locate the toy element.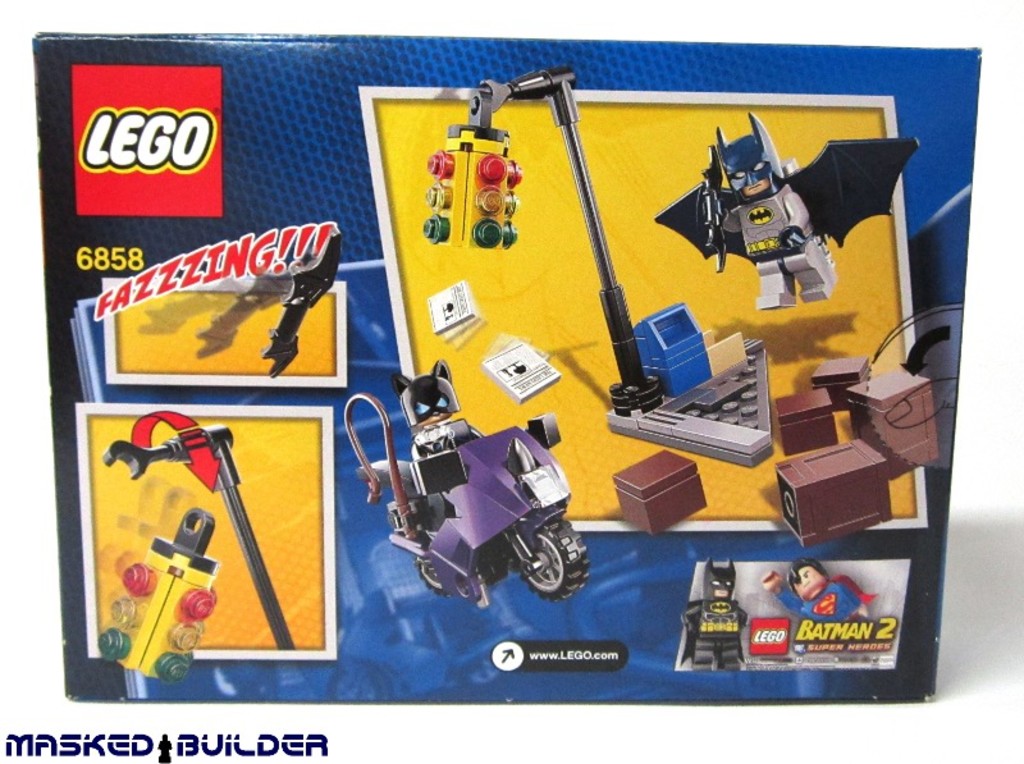
Element bbox: bbox(850, 357, 938, 479).
